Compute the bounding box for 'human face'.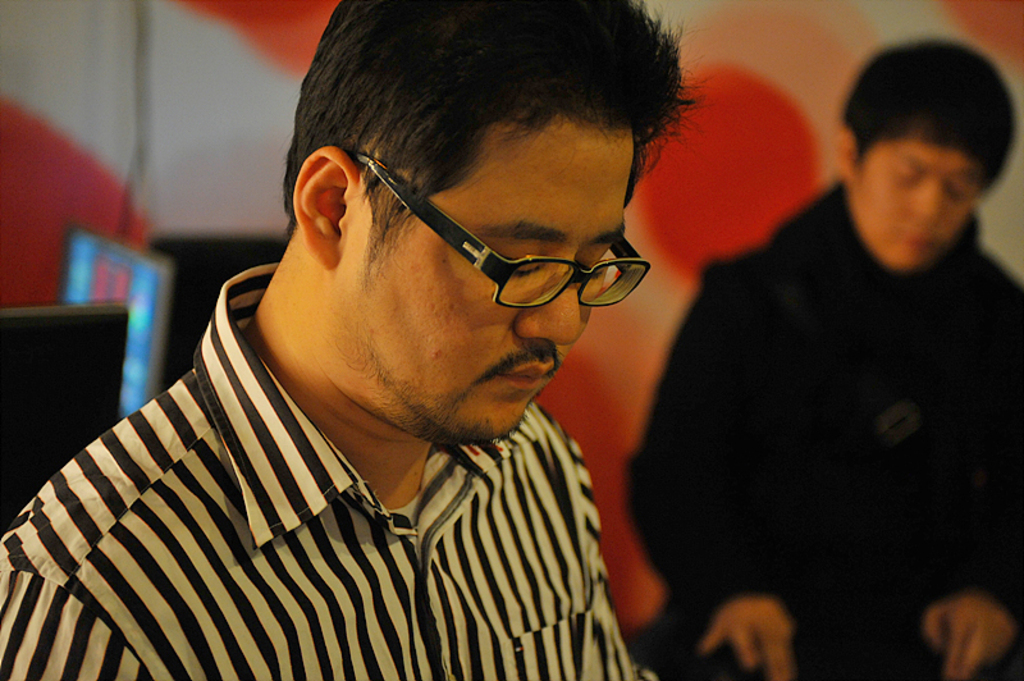
l=840, t=129, r=982, b=279.
